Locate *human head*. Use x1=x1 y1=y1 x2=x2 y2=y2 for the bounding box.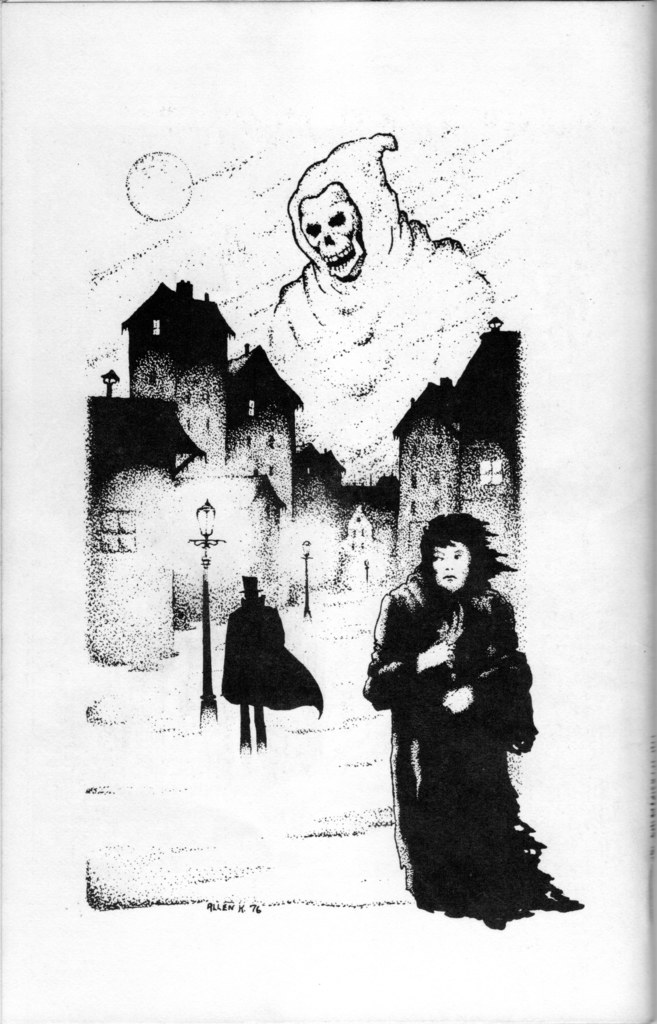
x1=280 y1=128 x2=396 y2=287.
